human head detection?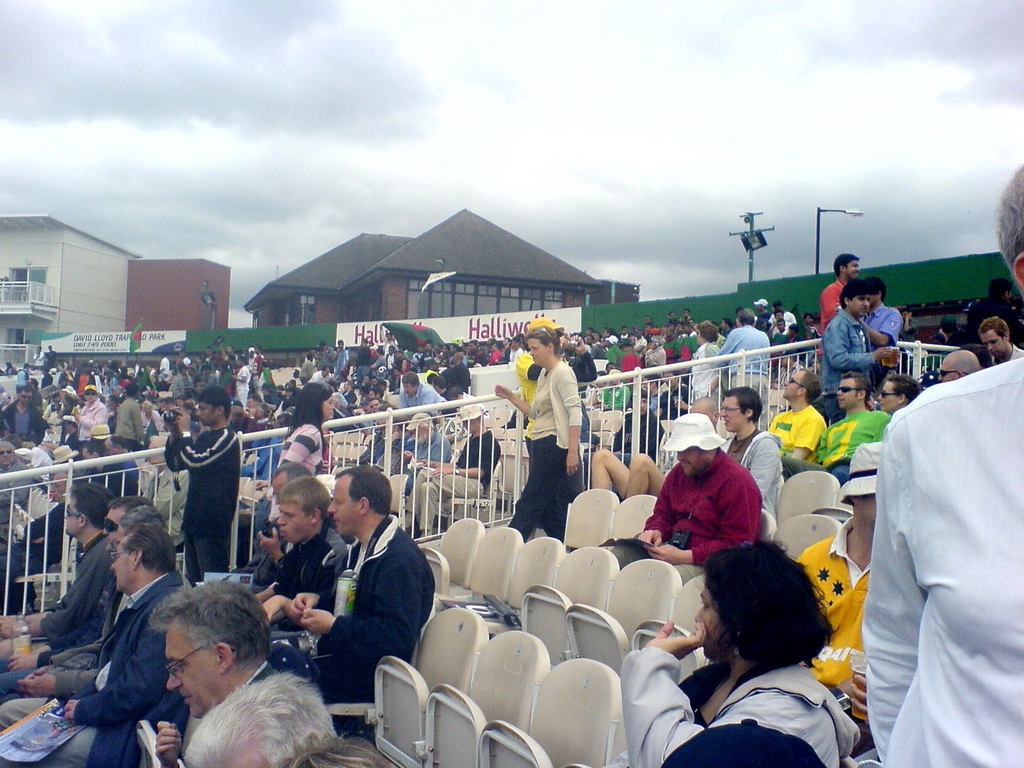
682,557,838,694
